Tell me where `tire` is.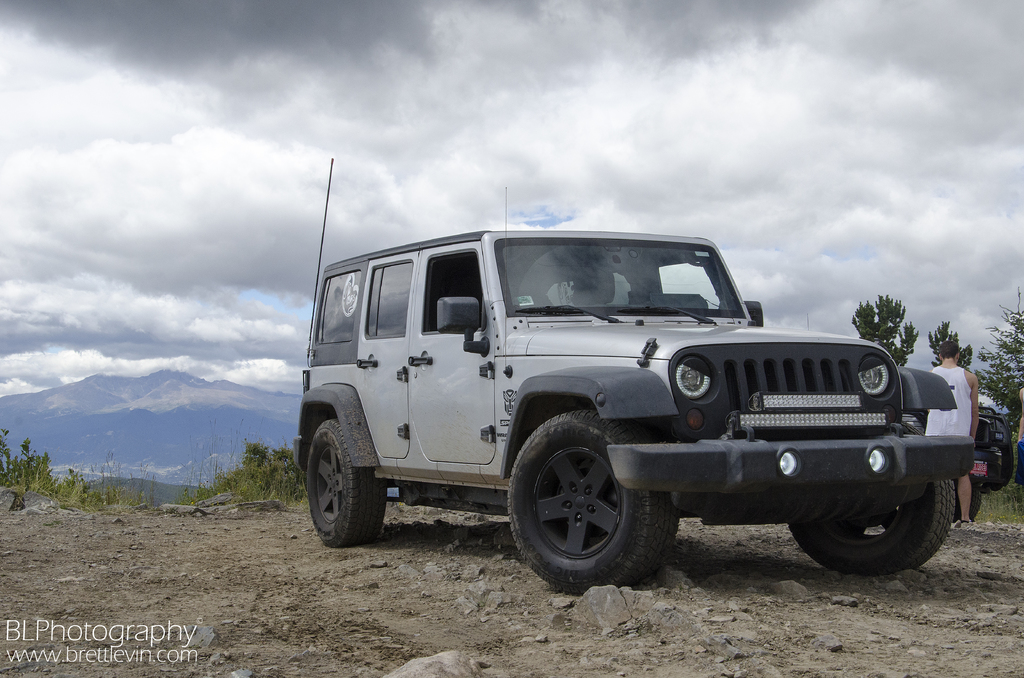
`tire` is at (left=790, top=481, right=956, bottom=576).
